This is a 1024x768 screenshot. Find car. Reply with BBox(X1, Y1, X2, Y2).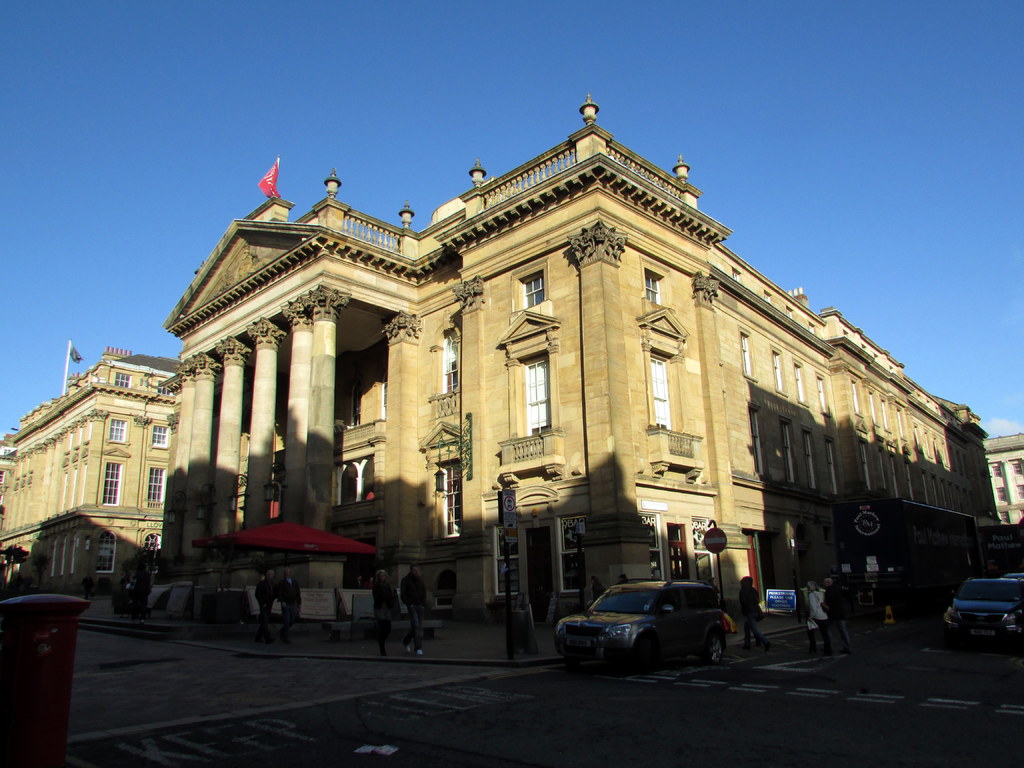
BBox(950, 583, 1023, 651).
